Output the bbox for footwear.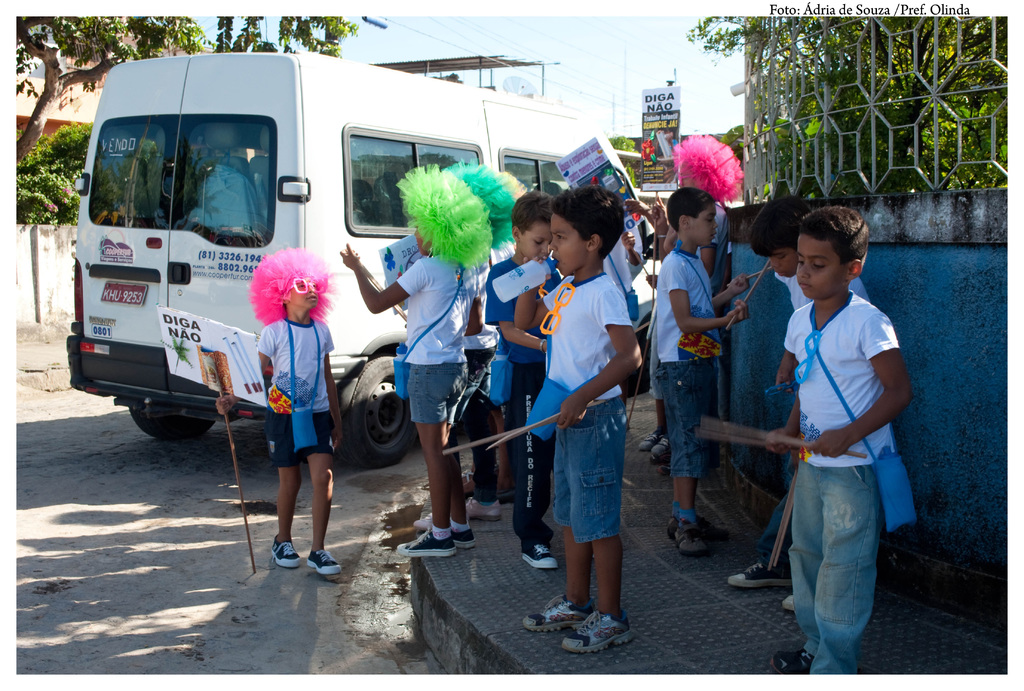
pyautogui.locateOnScreen(767, 645, 811, 675).
